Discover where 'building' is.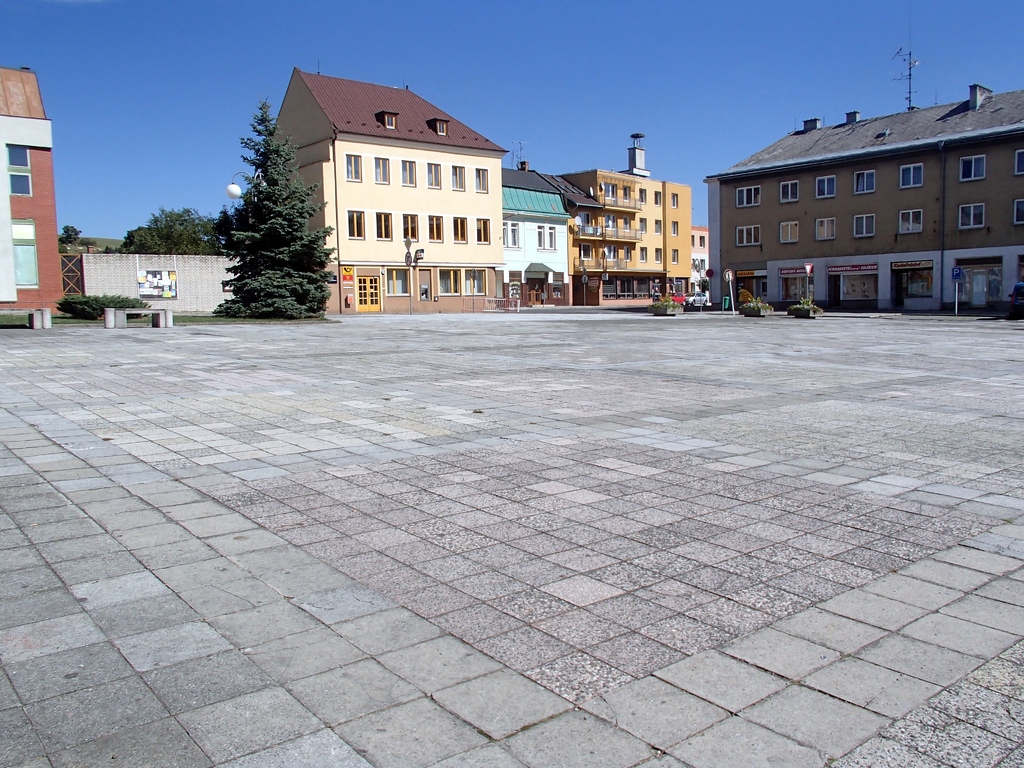
Discovered at [left=703, top=82, right=1023, bottom=320].
